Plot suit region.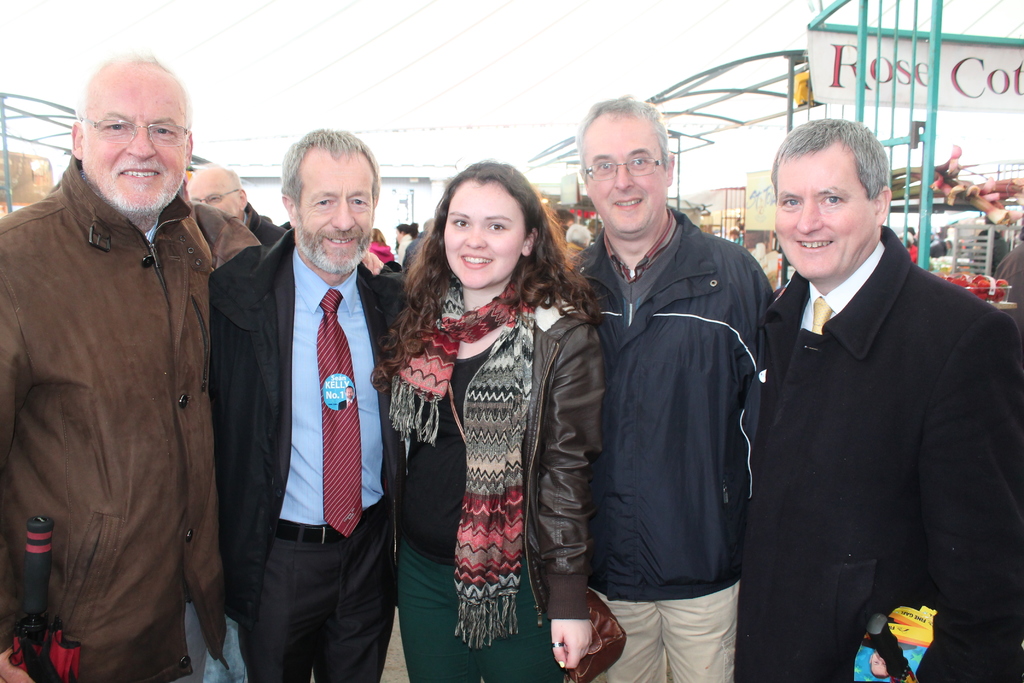
Plotted at (left=238, top=245, right=406, bottom=682).
